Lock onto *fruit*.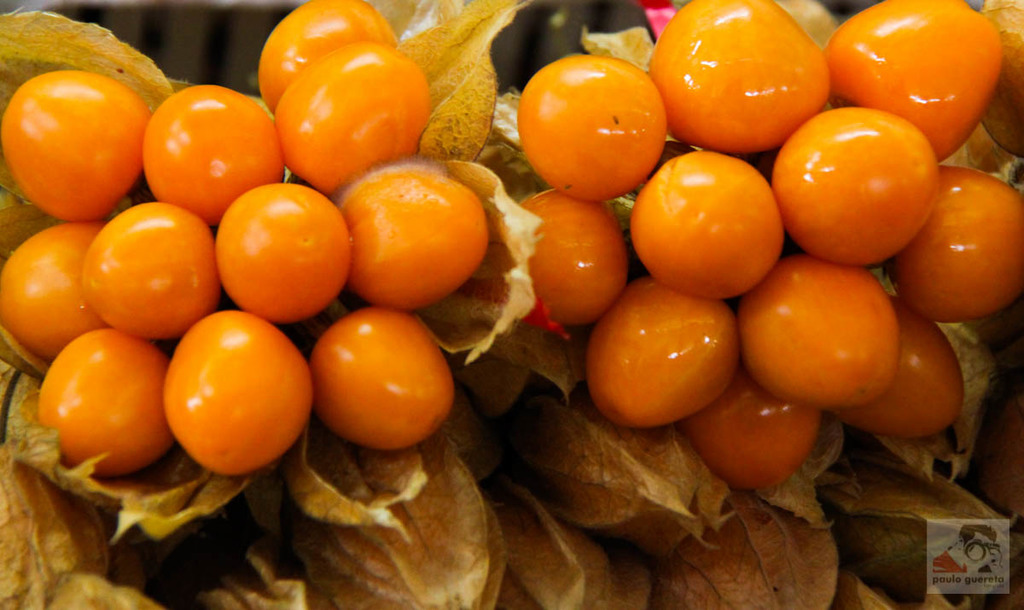
Locked: [x1=649, y1=0, x2=832, y2=154].
